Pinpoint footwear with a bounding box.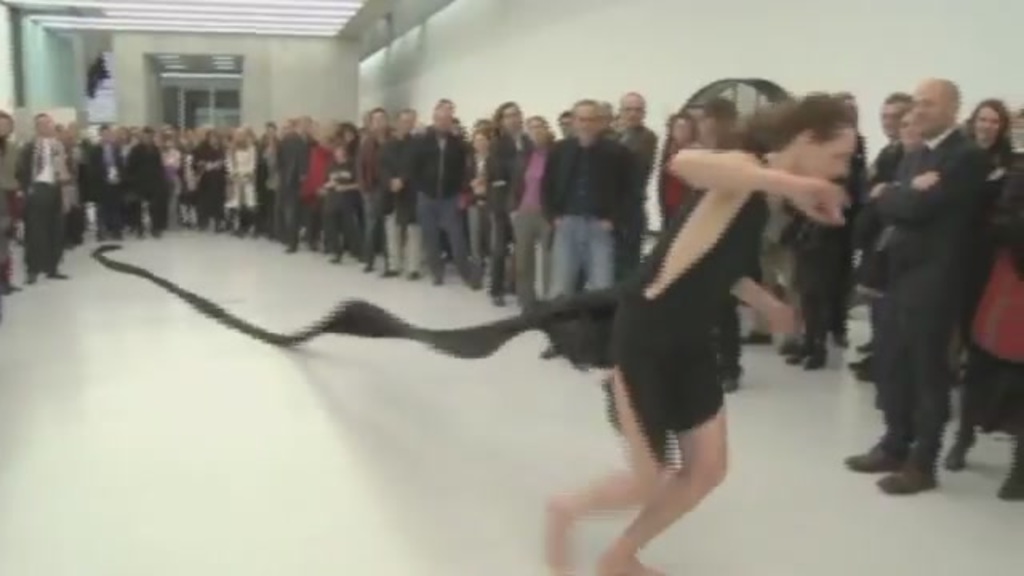
box(283, 242, 299, 256).
